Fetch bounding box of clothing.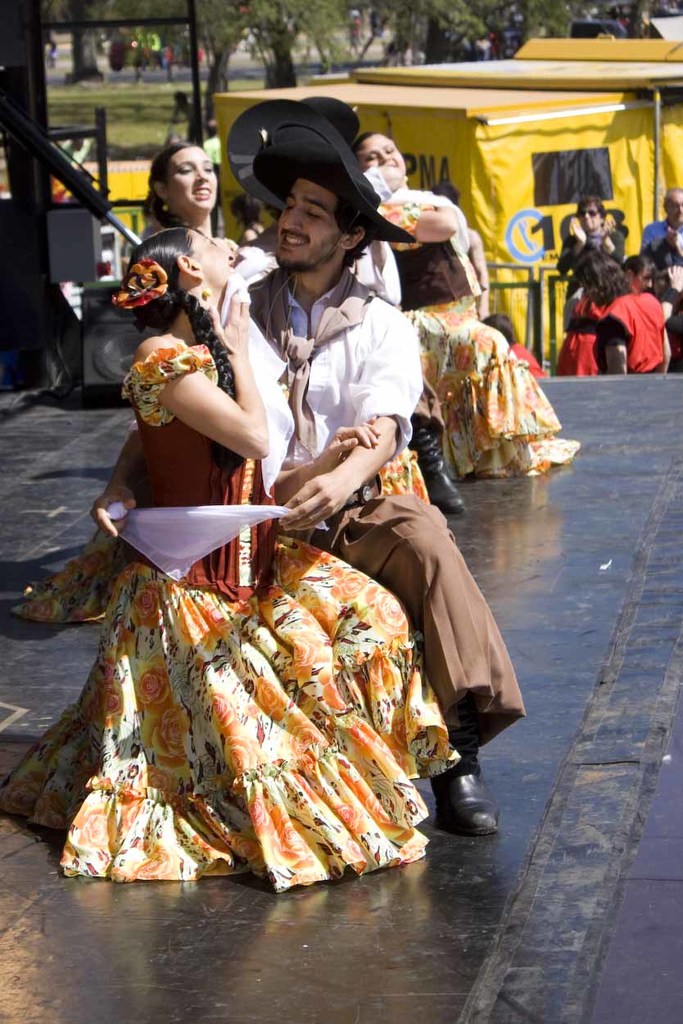
Bbox: box=[316, 502, 533, 759].
